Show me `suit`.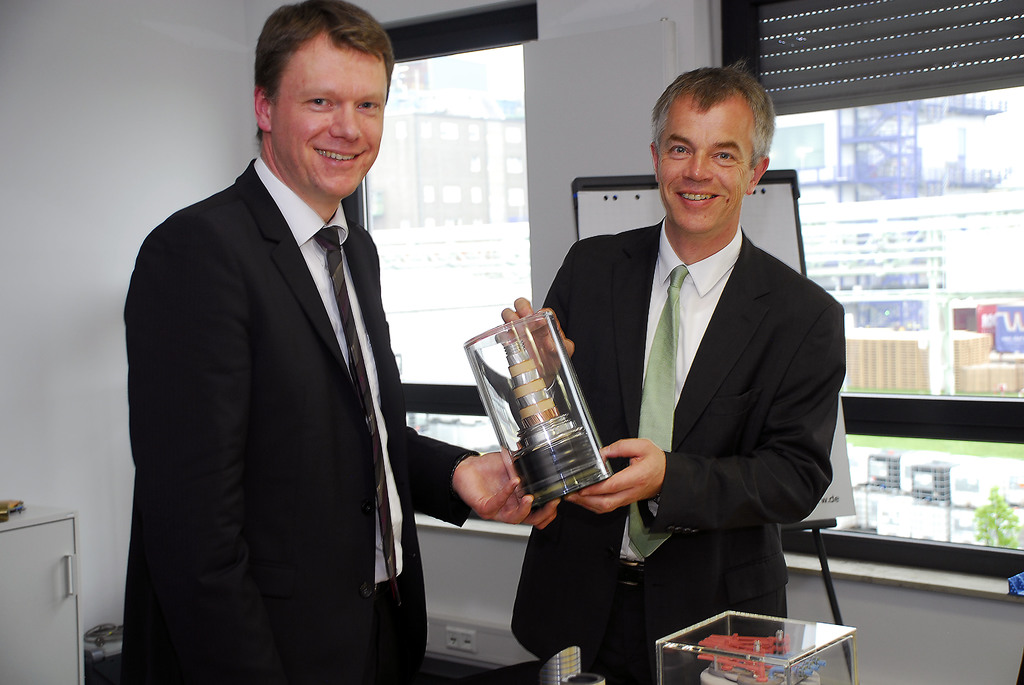
`suit` is here: rect(112, 41, 456, 684).
